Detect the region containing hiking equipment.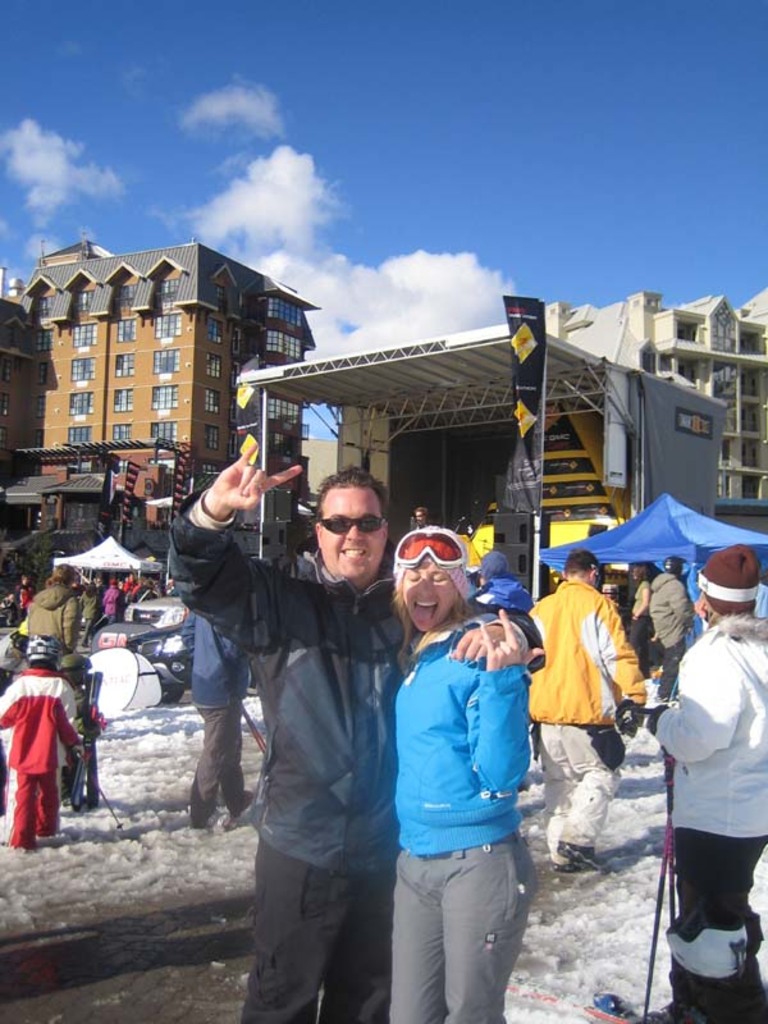
(x1=664, y1=556, x2=686, y2=573).
